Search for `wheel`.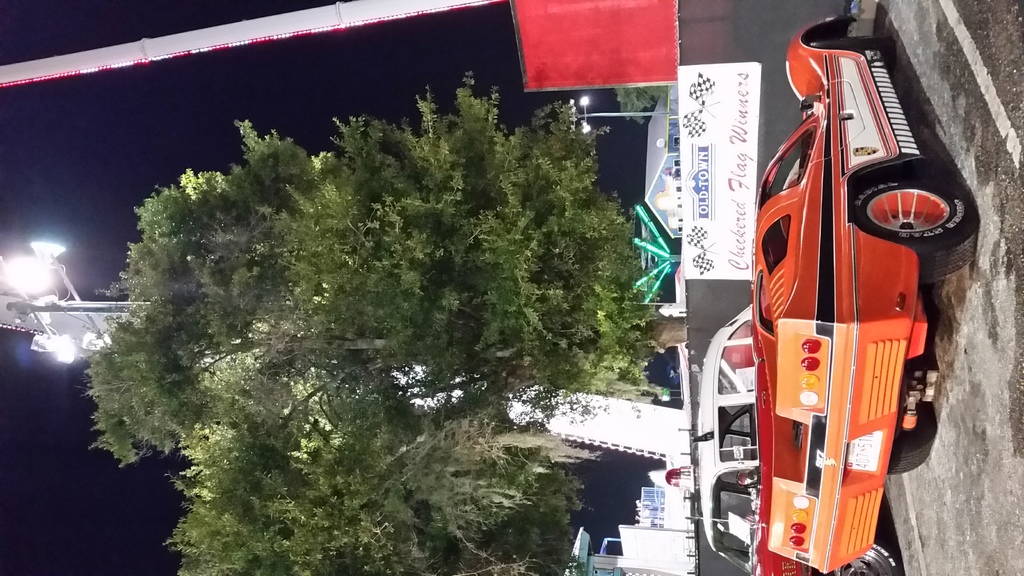
Found at (x1=813, y1=534, x2=908, y2=575).
